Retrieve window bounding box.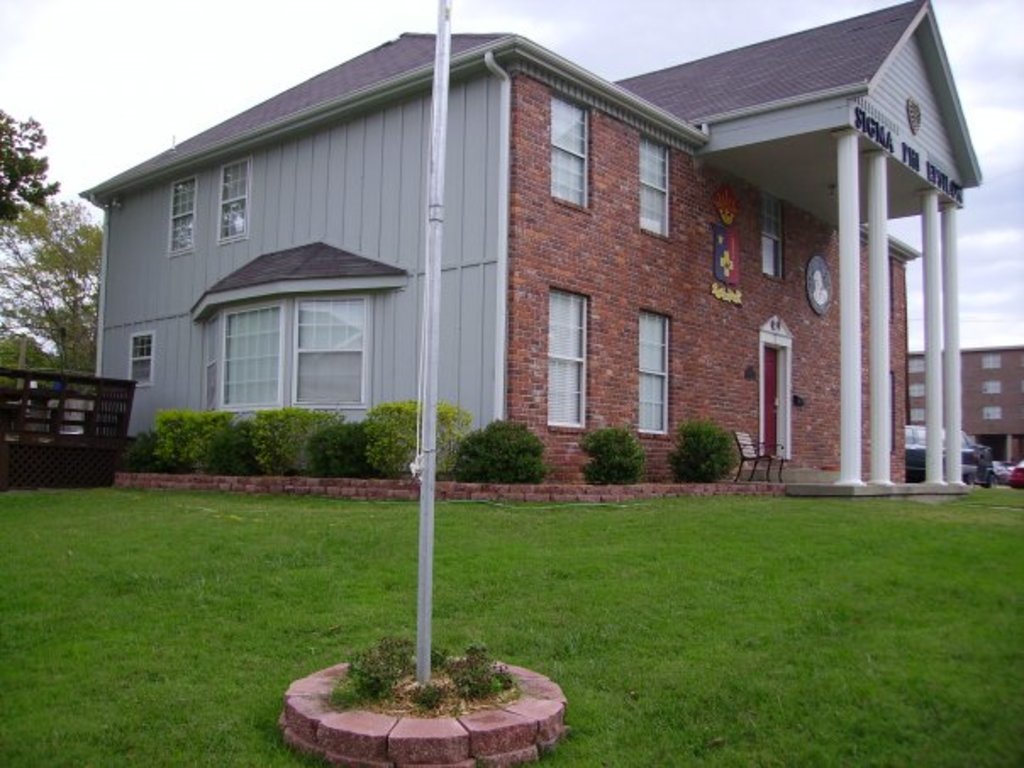
Bounding box: l=125, t=329, r=151, b=385.
